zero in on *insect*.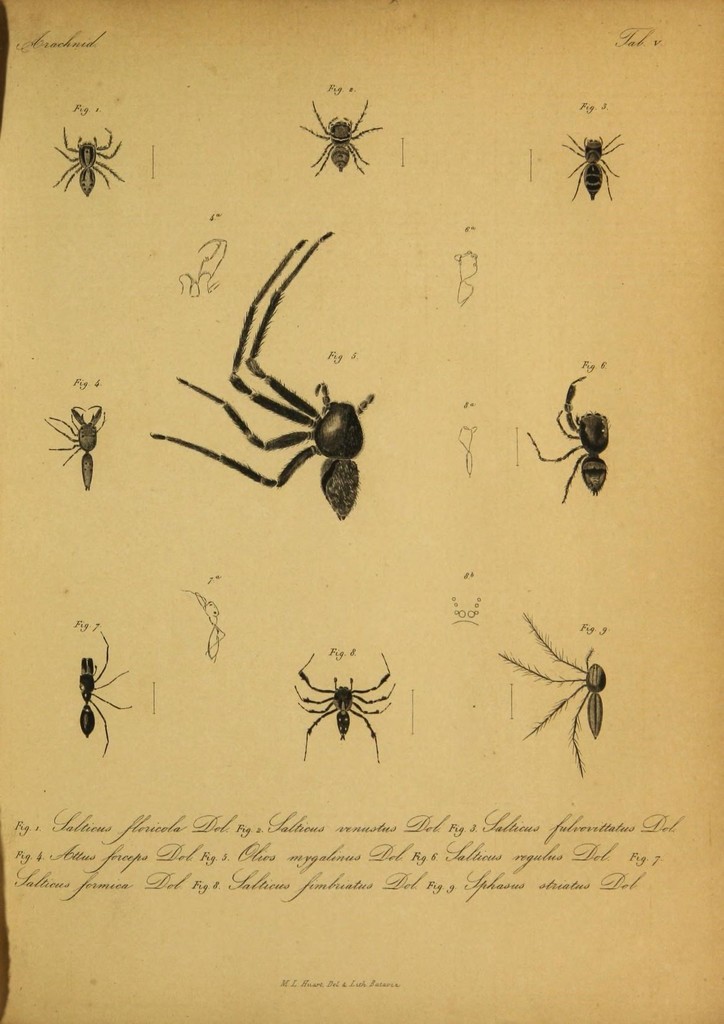
Zeroed in: detection(78, 632, 135, 757).
